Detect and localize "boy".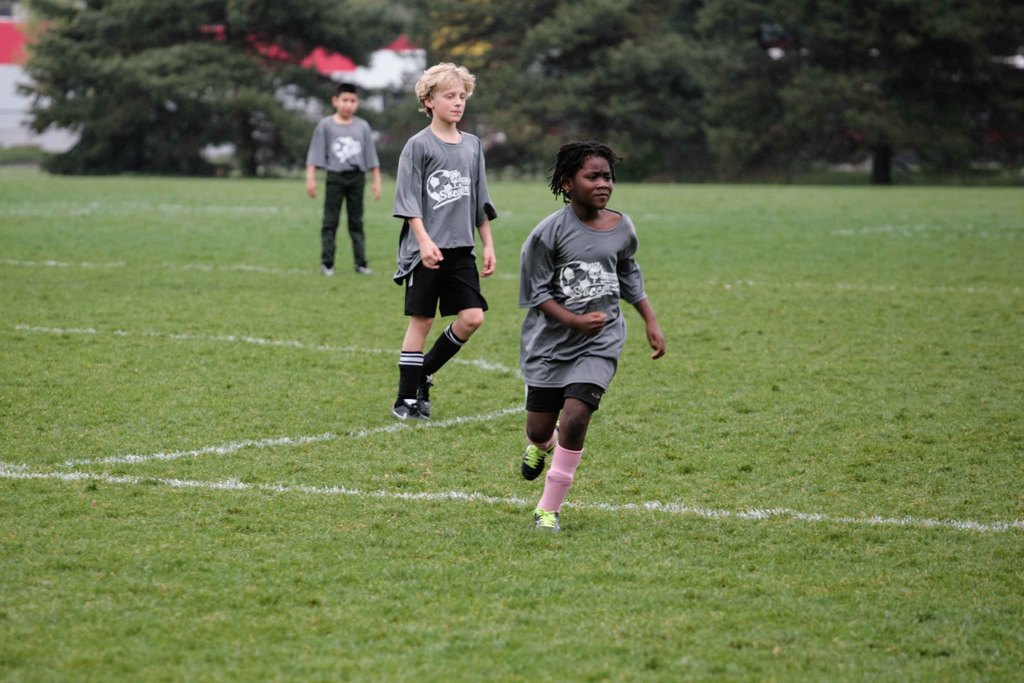
Localized at x1=376, y1=79, x2=509, y2=443.
